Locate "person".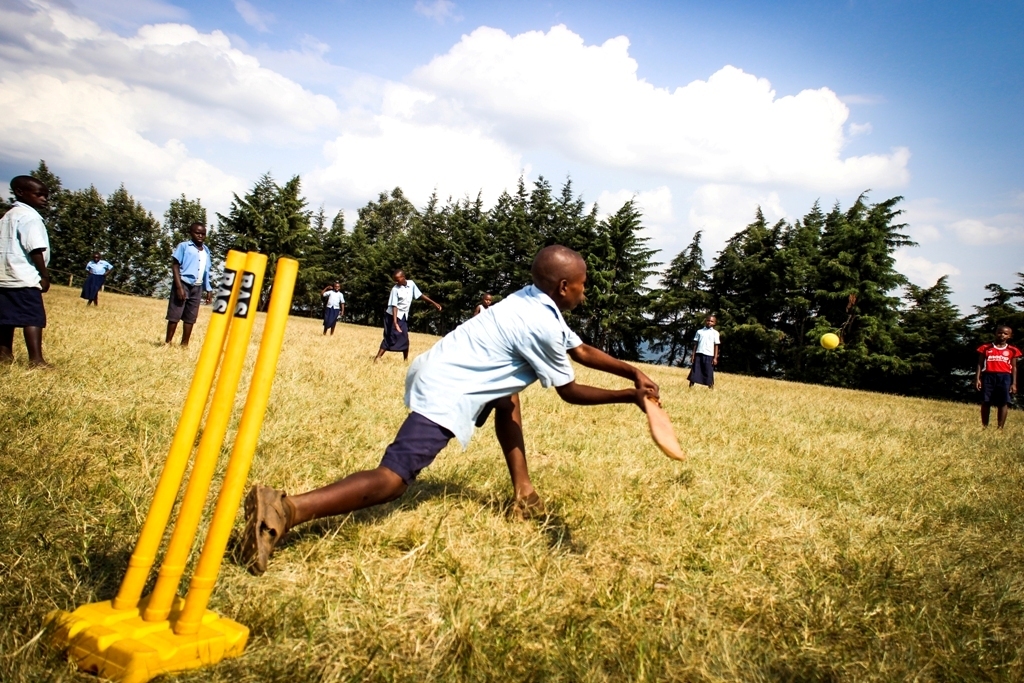
Bounding box: {"left": 369, "top": 269, "right": 442, "bottom": 366}.
